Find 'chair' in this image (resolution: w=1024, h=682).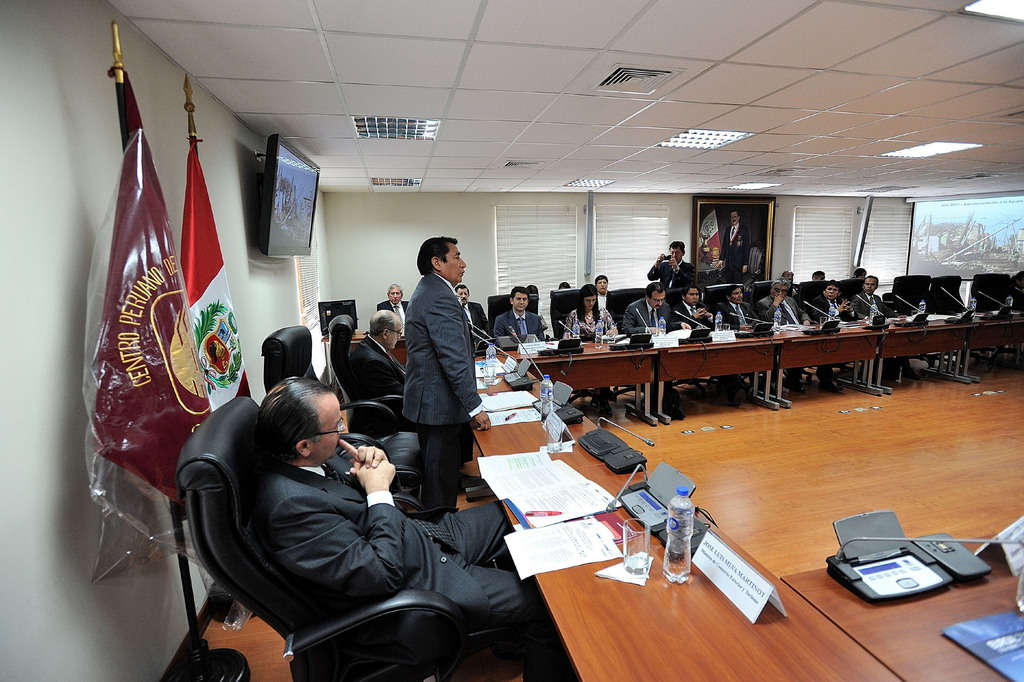
bbox(799, 278, 831, 388).
